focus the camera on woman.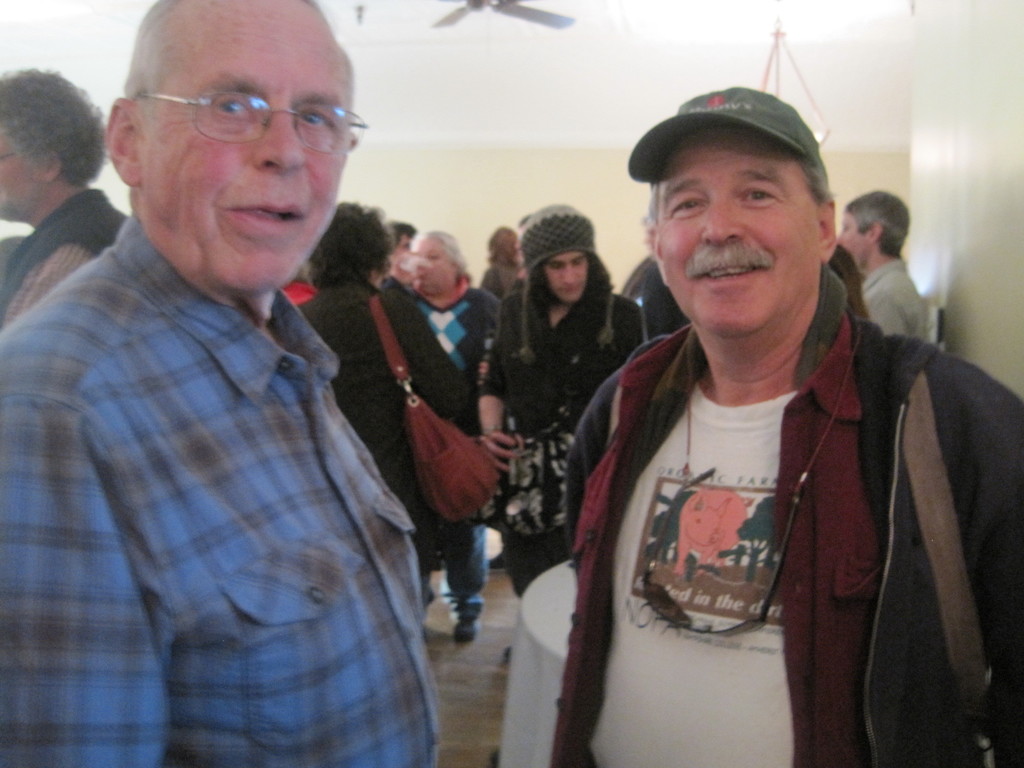
Focus region: detection(400, 232, 504, 636).
